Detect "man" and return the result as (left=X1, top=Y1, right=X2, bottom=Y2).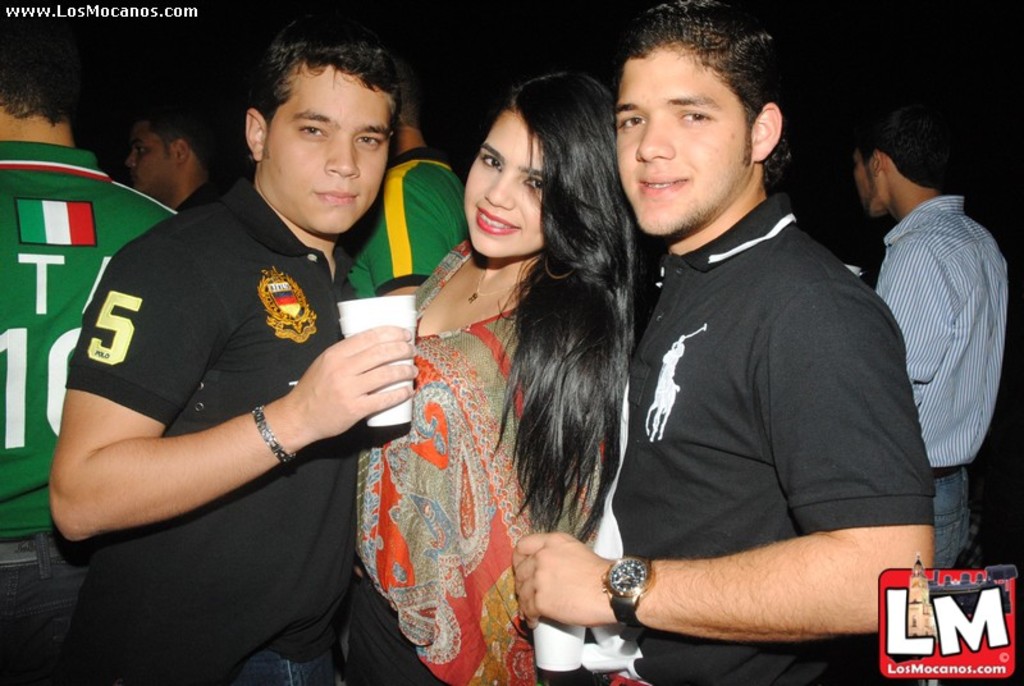
(left=125, top=99, right=233, bottom=211).
